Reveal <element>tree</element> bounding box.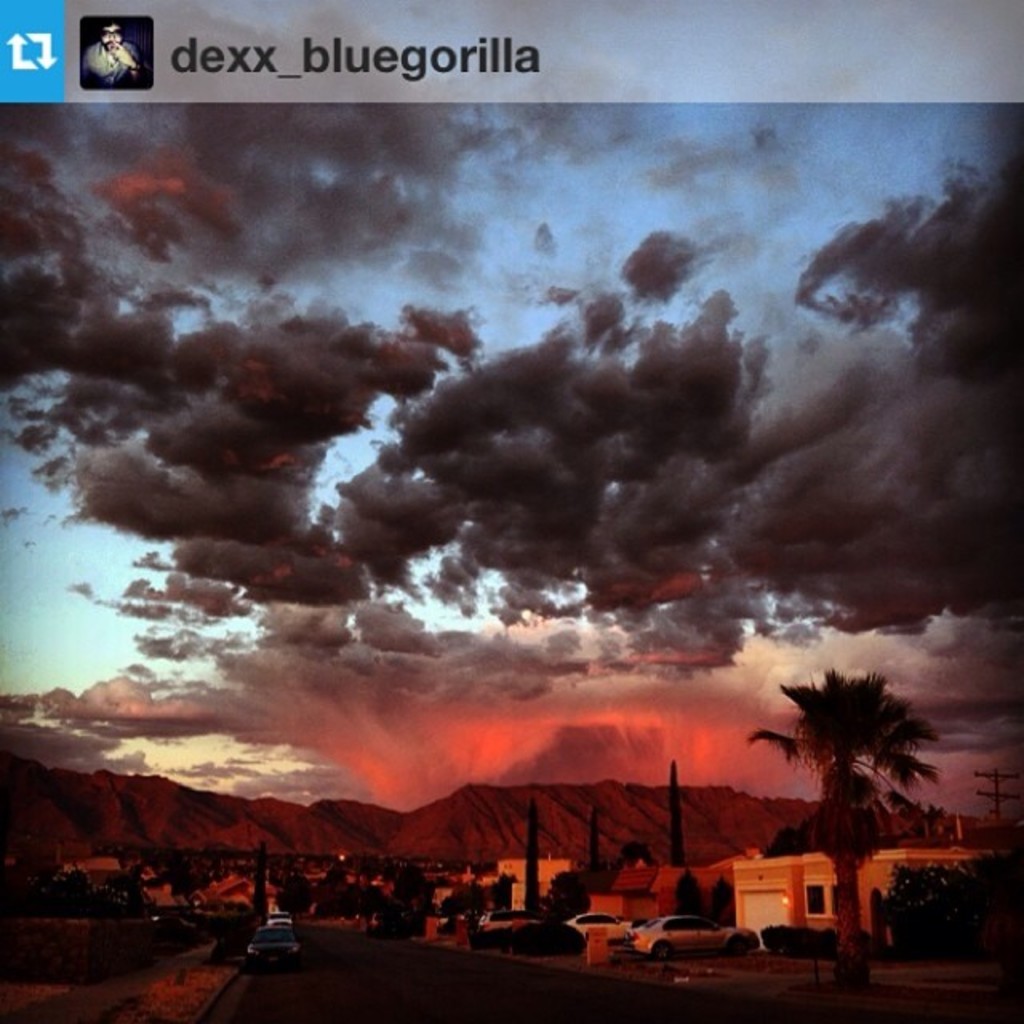
Revealed: crop(707, 878, 731, 918).
